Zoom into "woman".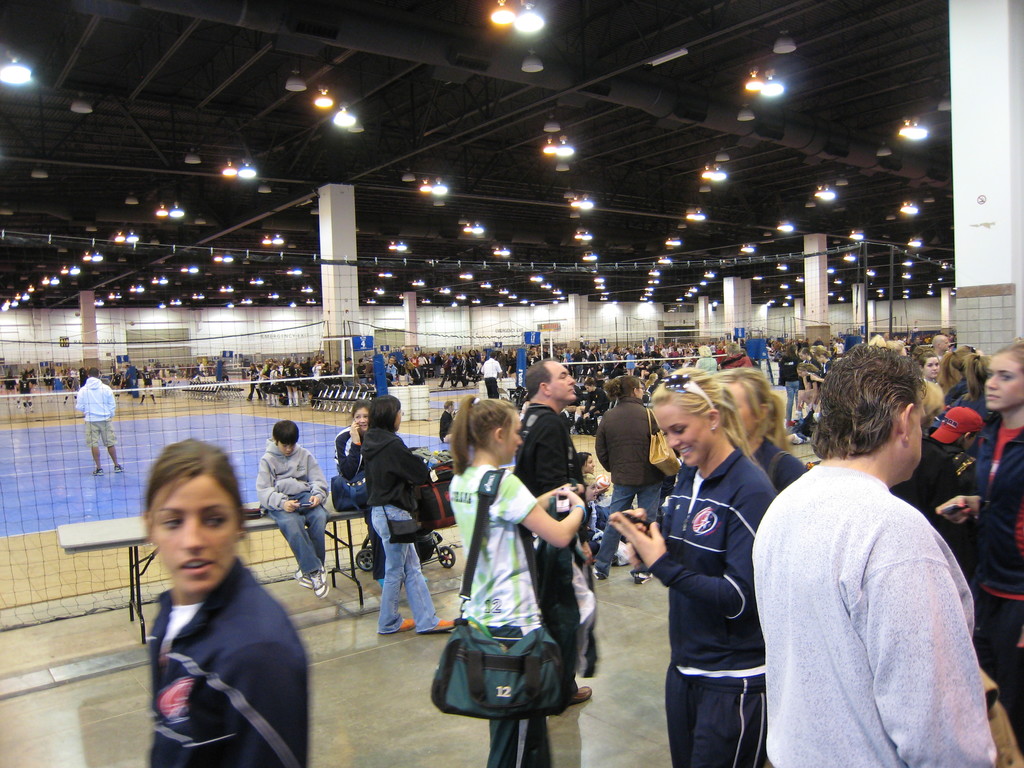
Zoom target: bbox=(591, 373, 668, 587).
